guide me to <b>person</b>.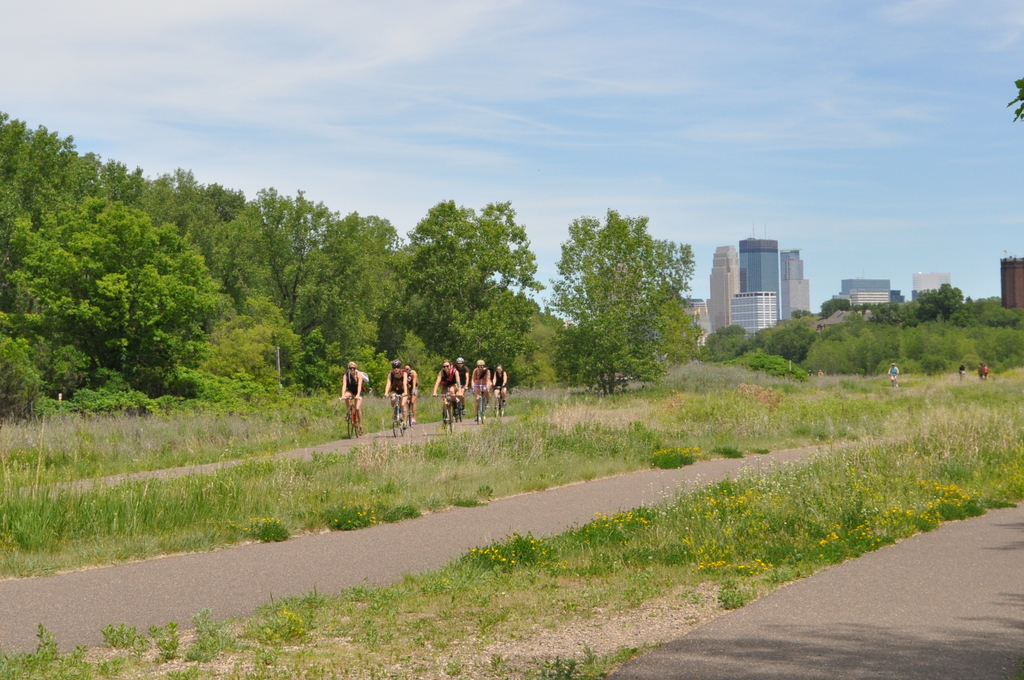
Guidance: box=[454, 355, 468, 400].
